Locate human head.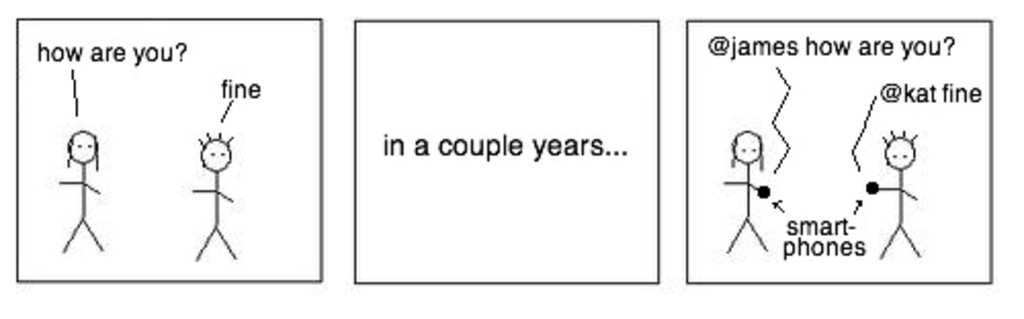
Bounding box: box(729, 127, 766, 162).
